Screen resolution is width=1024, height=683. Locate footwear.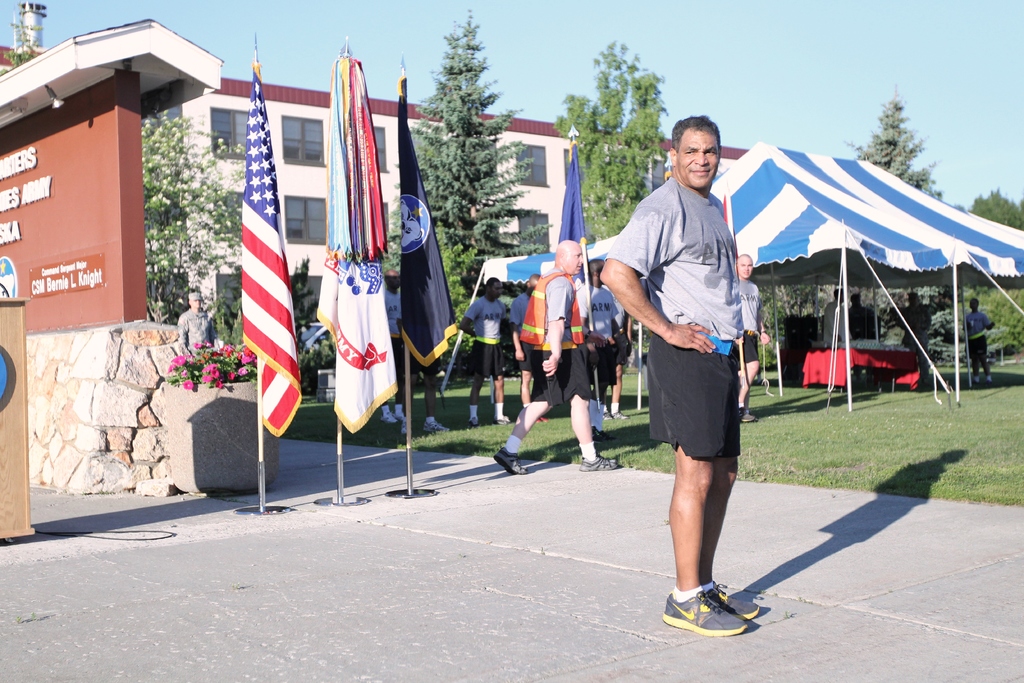
(left=601, top=407, right=613, bottom=420).
